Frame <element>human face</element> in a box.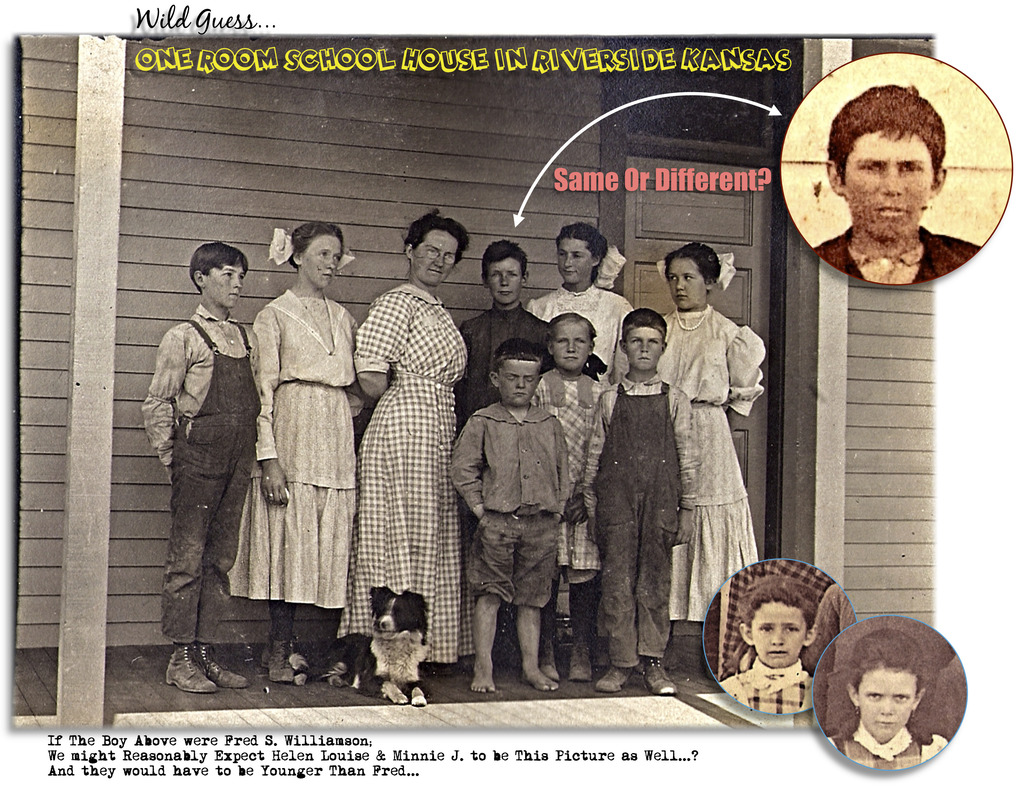
crop(209, 263, 246, 306).
